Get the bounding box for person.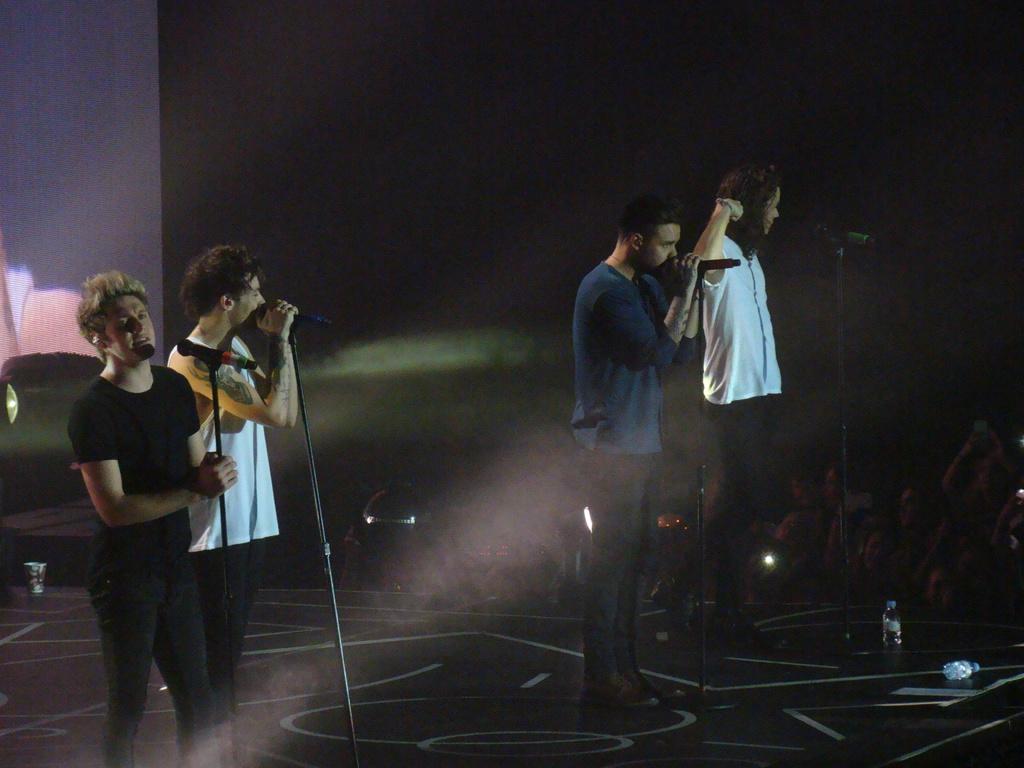
[575, 193, 707, 710].
